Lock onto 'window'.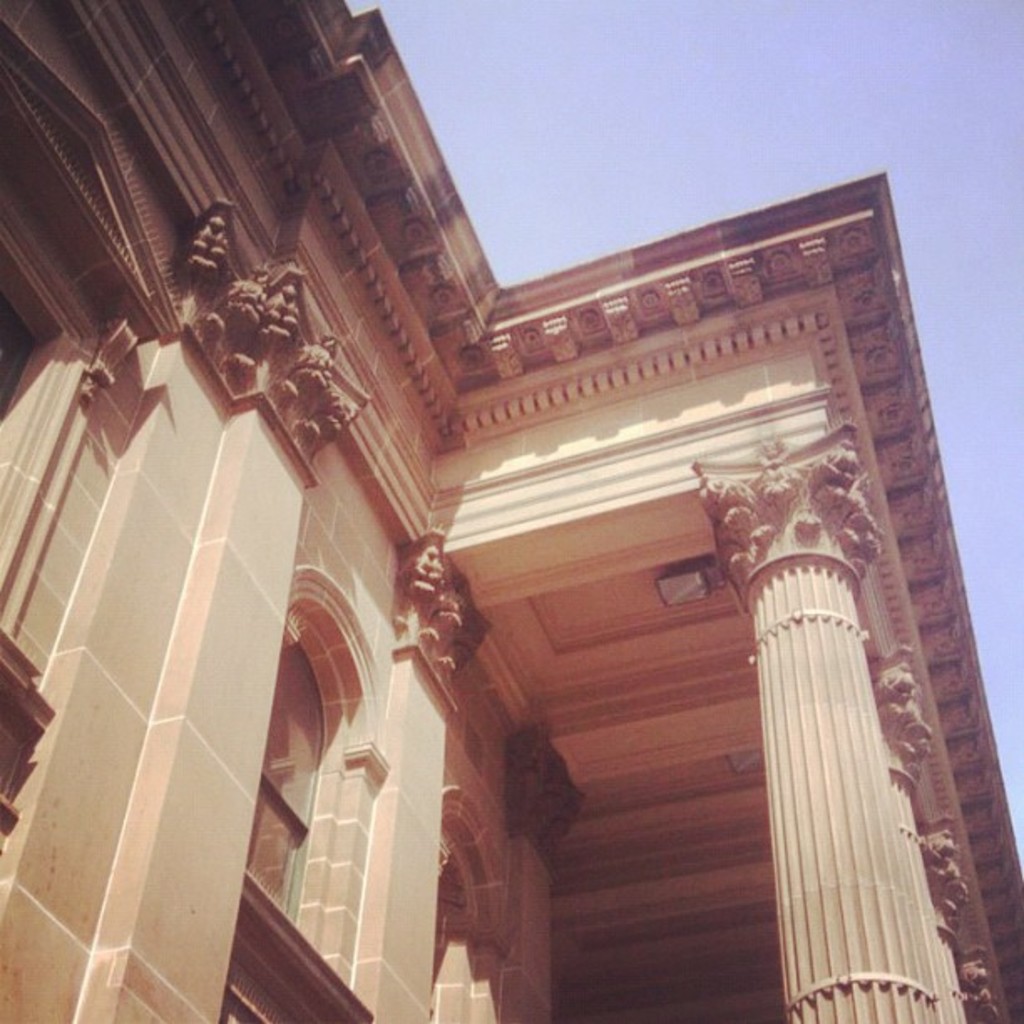
Locked: {"left": 241, "top": 596, "right": 345, "bottom": 940}.
